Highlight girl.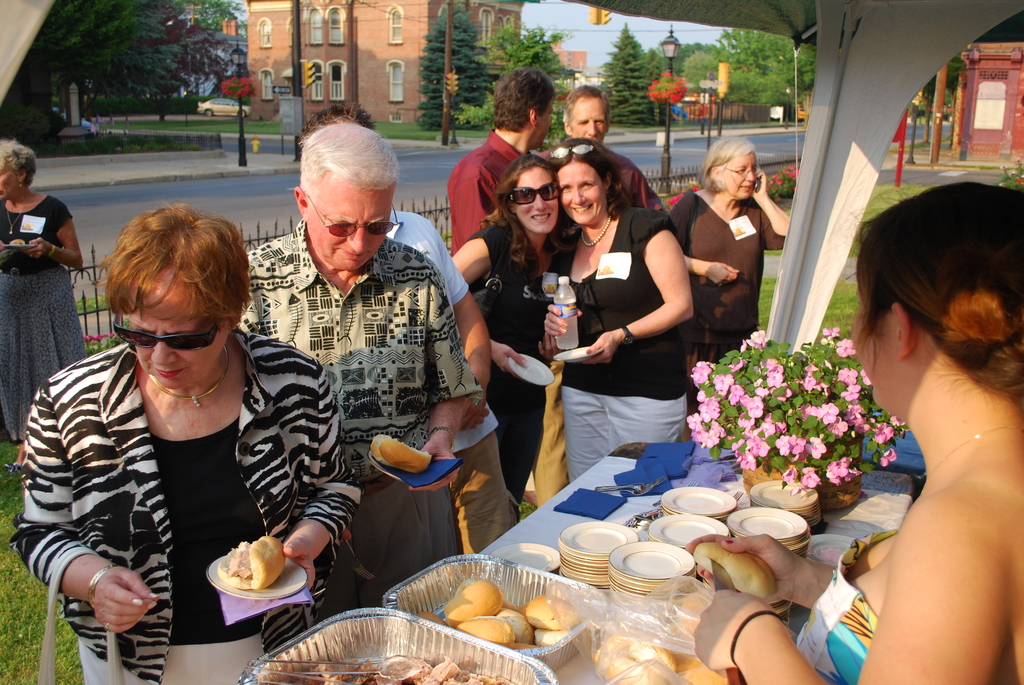
Highlighted region: {"x1": 547, "y1": 136, "x2": 699, "y2": 483}.
